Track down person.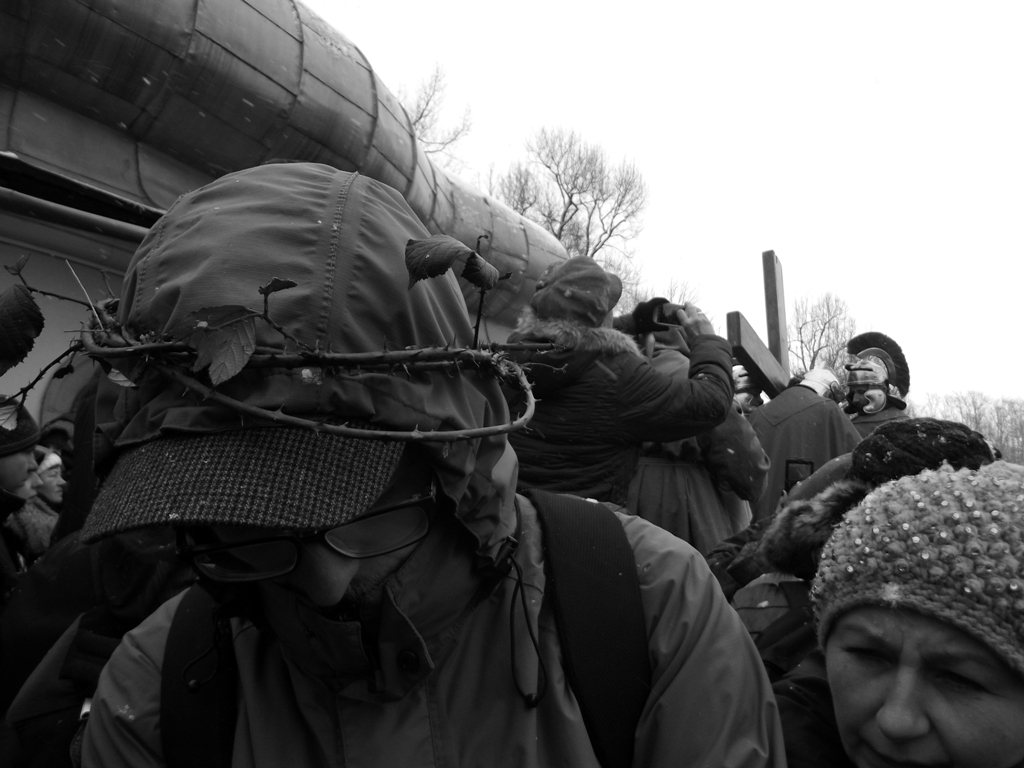
Tracked to bbox=[812, 463, 1023, 767].
